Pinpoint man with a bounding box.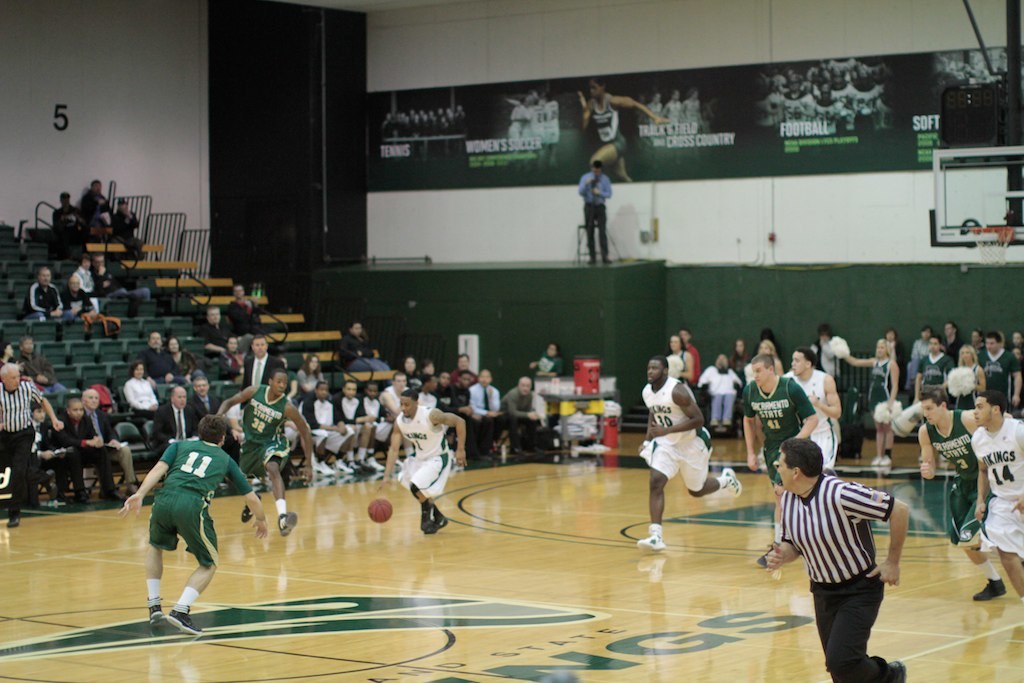
l=372, t=384, r=465, b=529.
